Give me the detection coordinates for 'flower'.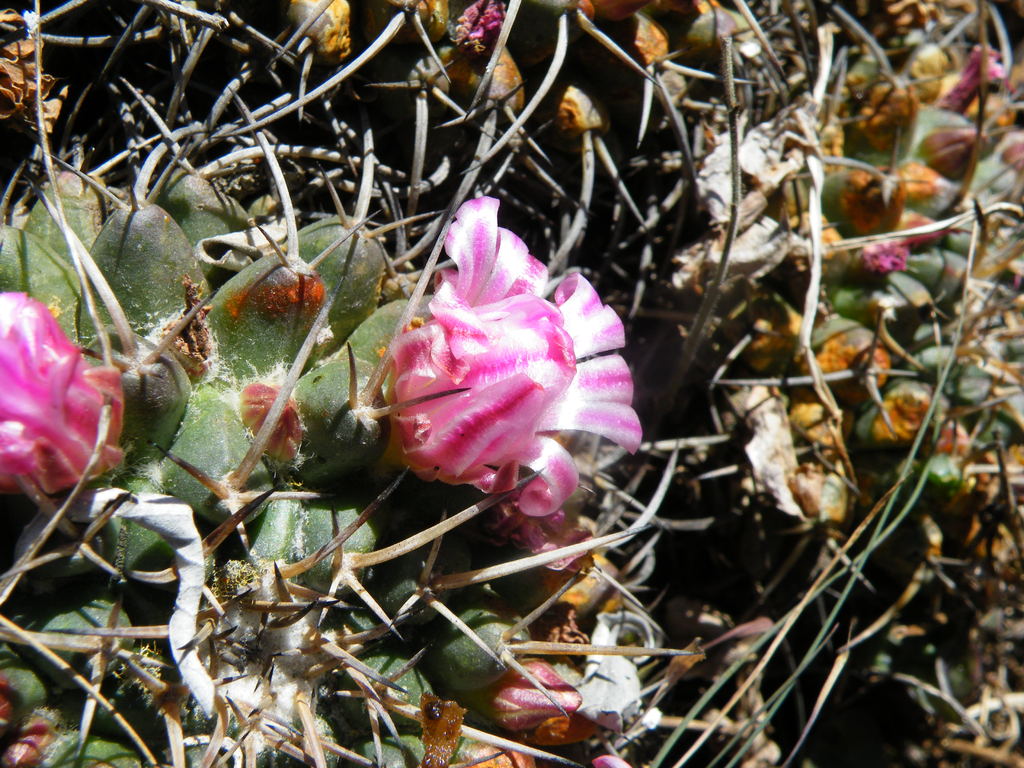
{"left": 0, "top": 284, "right": 123, "bottom": 493}.
